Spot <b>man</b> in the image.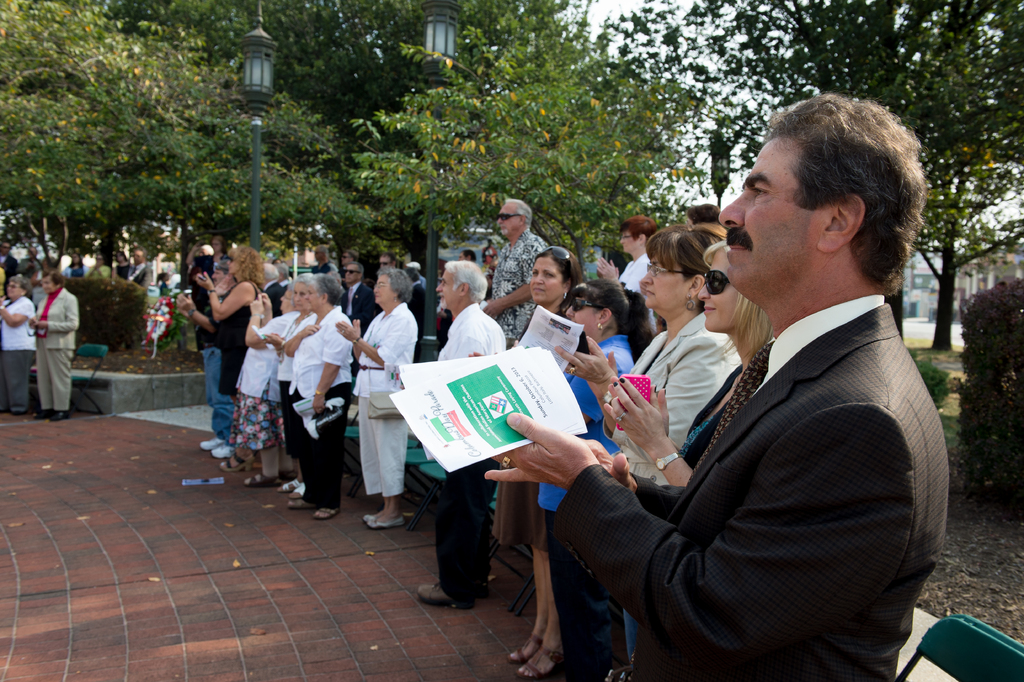
<b>man</b> found at <bbox>193, 259, 236, 460</bbox>.
